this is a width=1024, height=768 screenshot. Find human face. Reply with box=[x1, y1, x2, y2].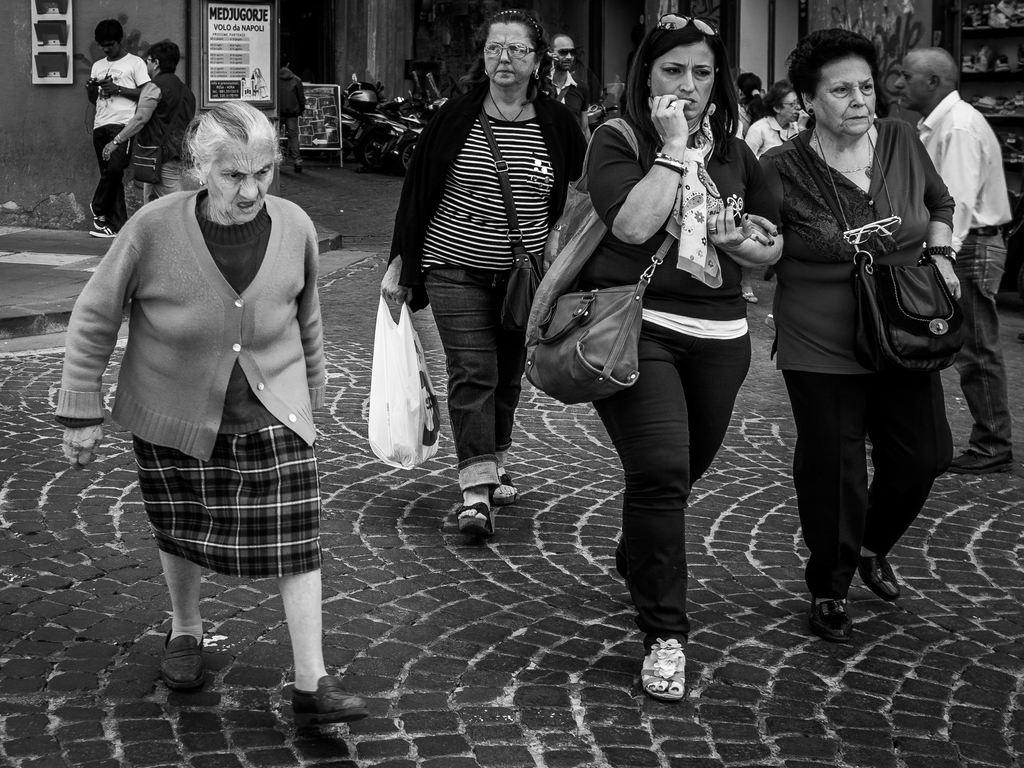
box=[147, 53, 155, 76].
